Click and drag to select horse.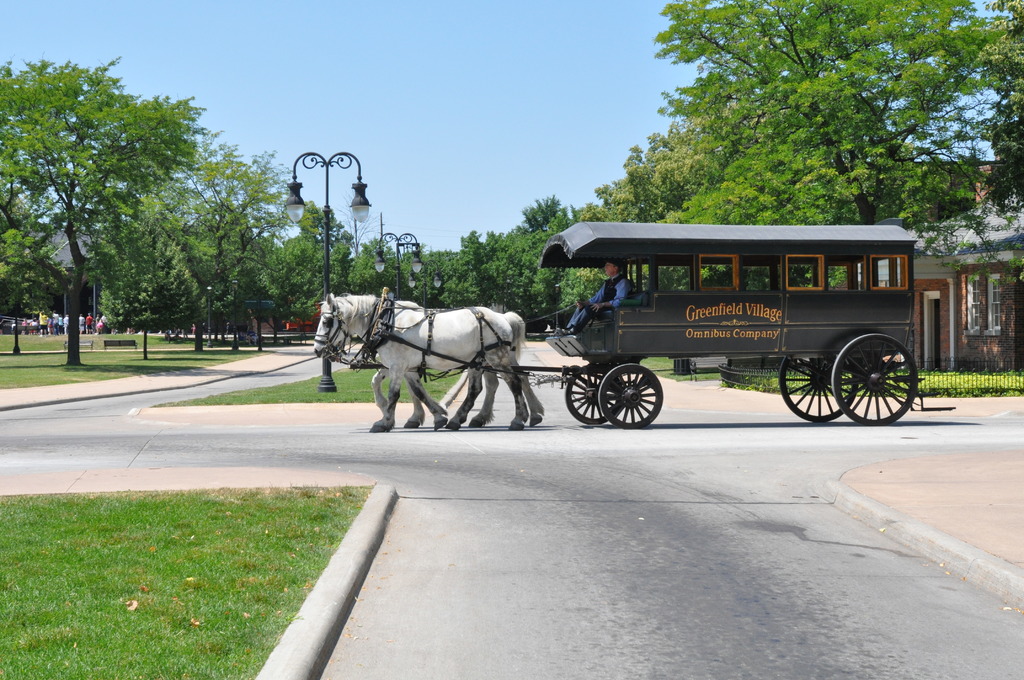
Selection: detection(309, 287, 529, 429).
